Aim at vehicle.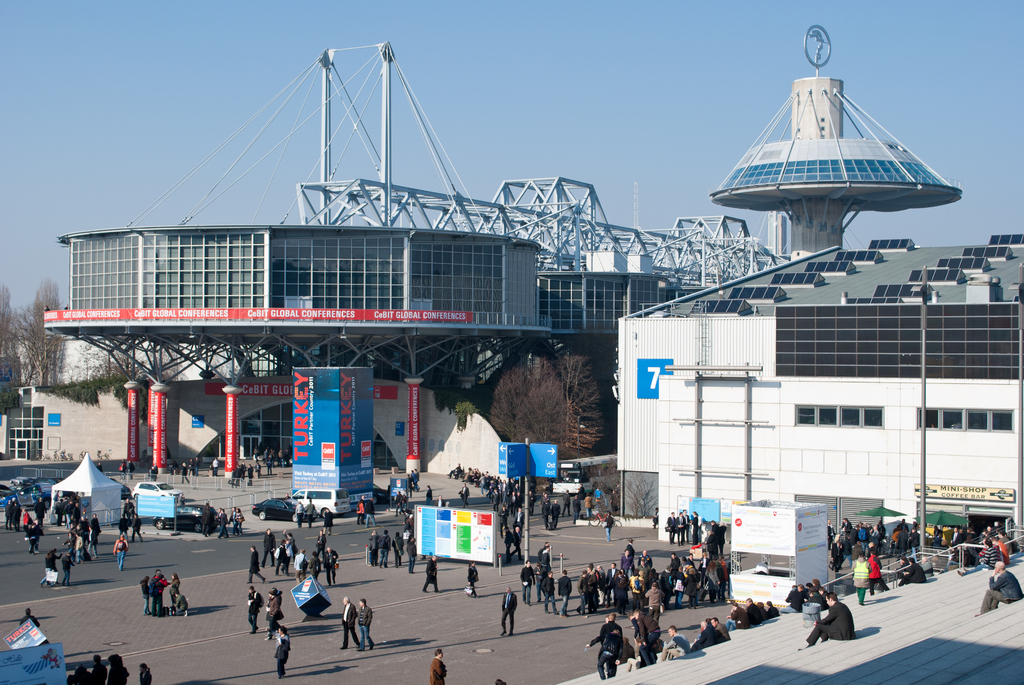
Aimed at 876/517/916/554.
